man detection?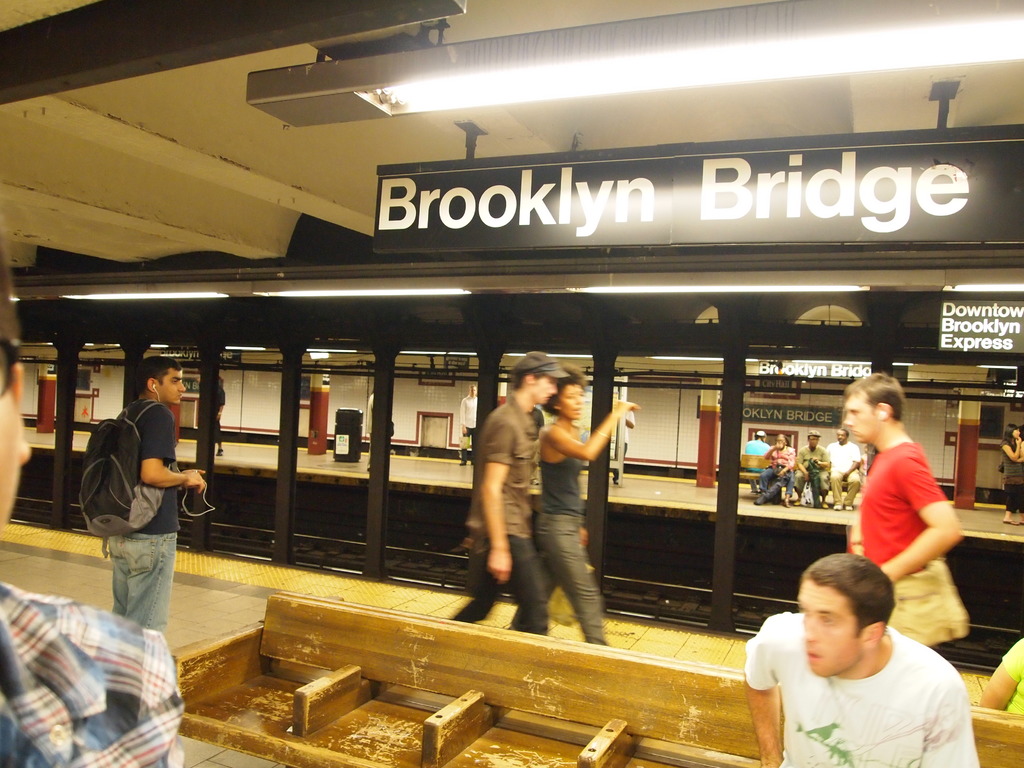
box(611, 408, 637, 487)
